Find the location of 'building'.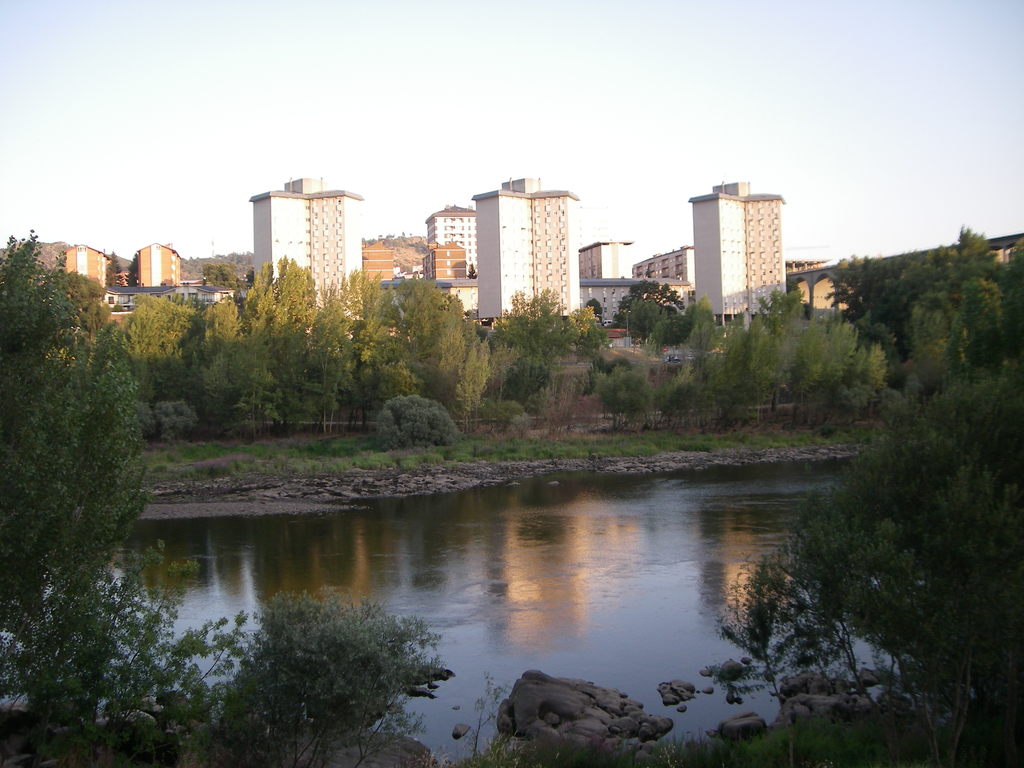
Location: bbox=(366, 233, 467, 287).
